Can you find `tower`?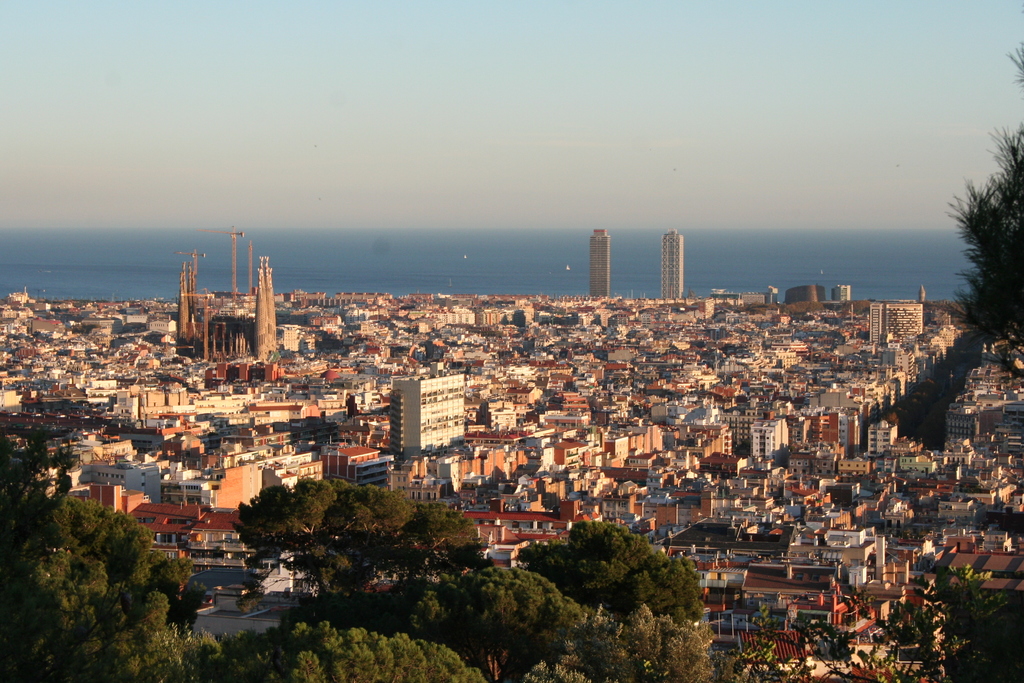
Yes, bounding box: box(391, 366, 468, 479).
